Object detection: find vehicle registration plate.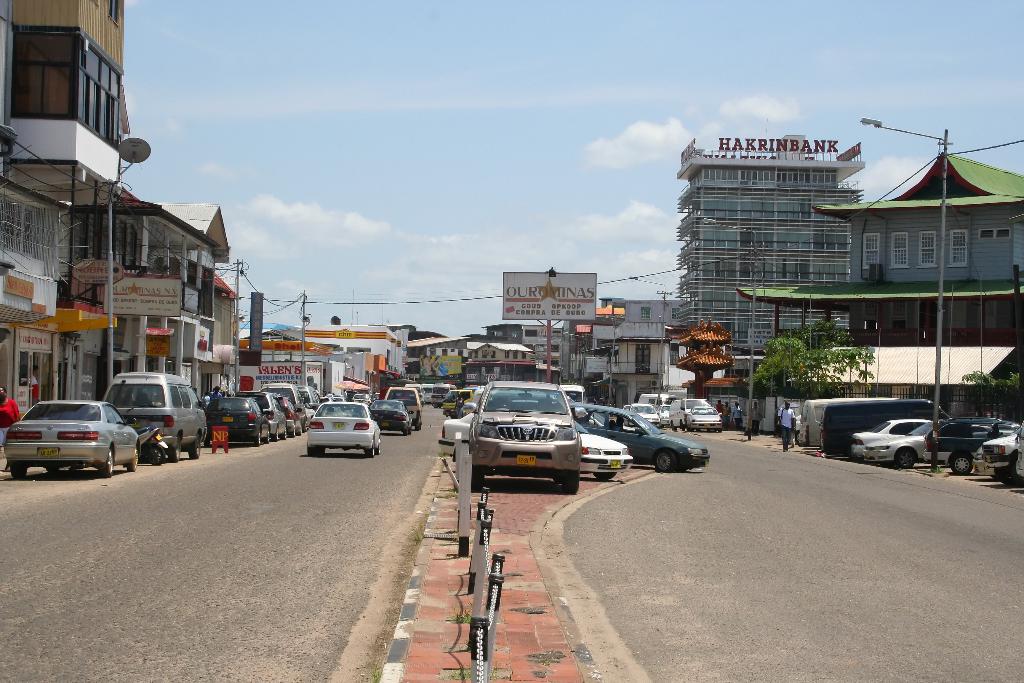
select_region(516, 456, 535, 465).
